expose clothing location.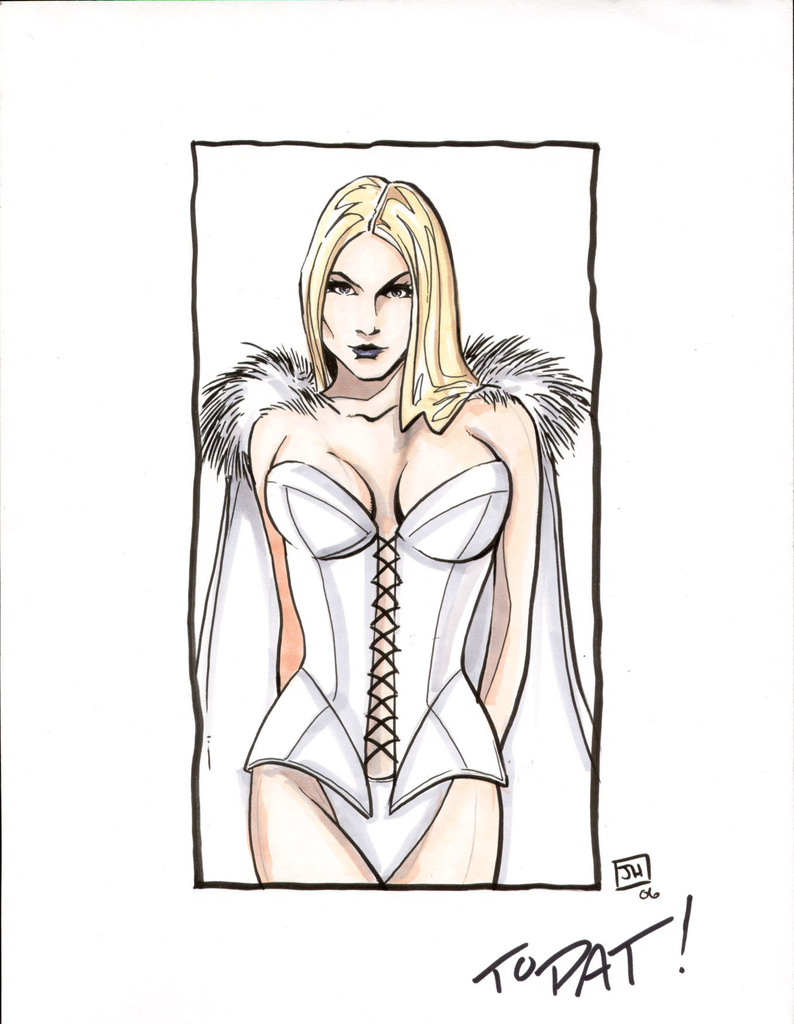
Exposed at 190 356 590 876.
